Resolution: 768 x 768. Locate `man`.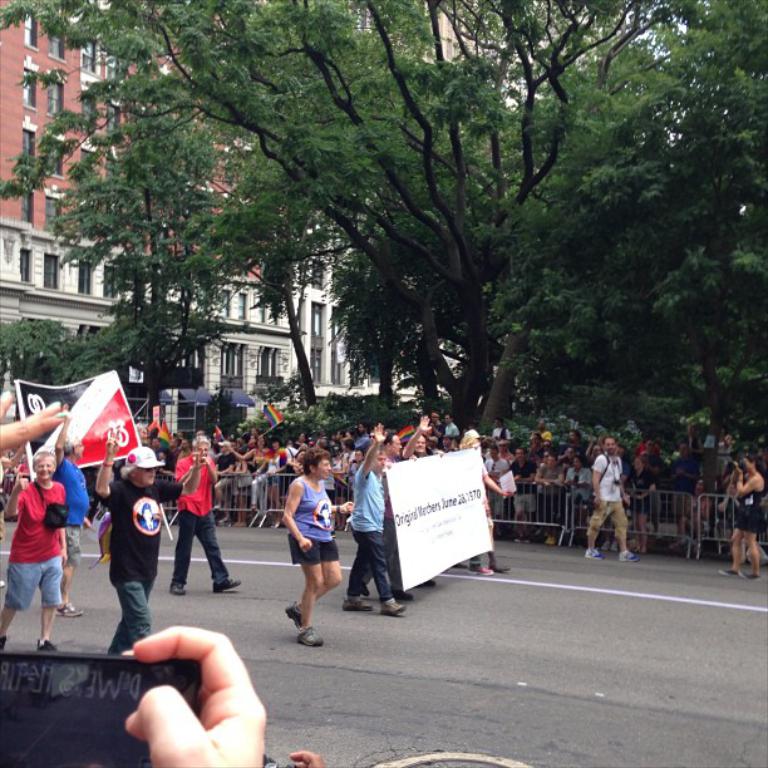
detection(0, 448, 63, 640).
